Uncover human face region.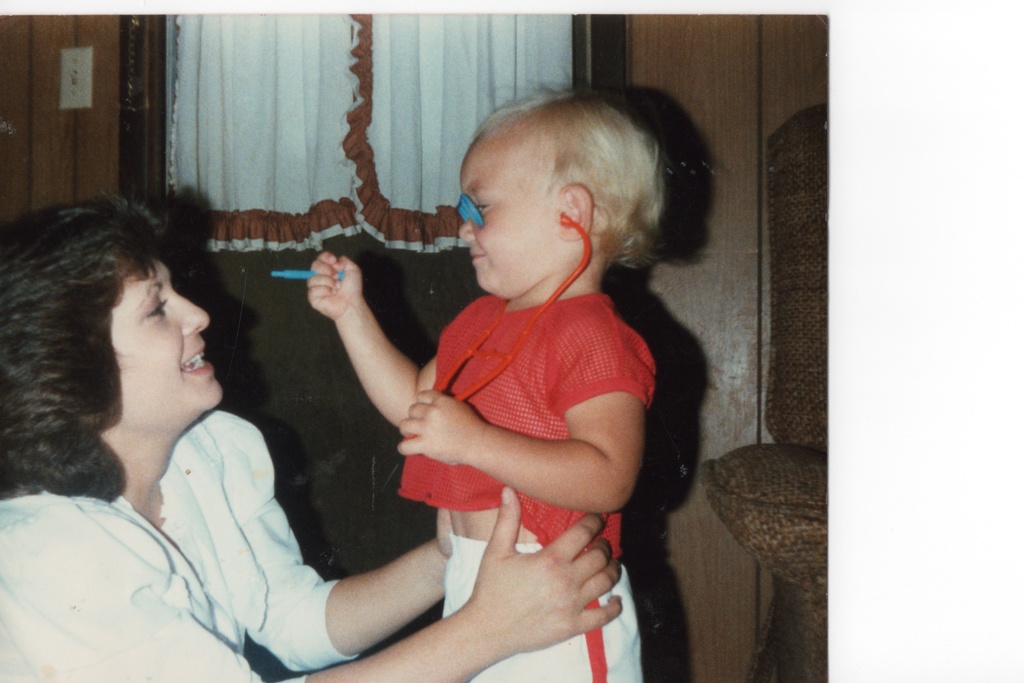
Uncovered: crop(116, 258, 223, 411).
